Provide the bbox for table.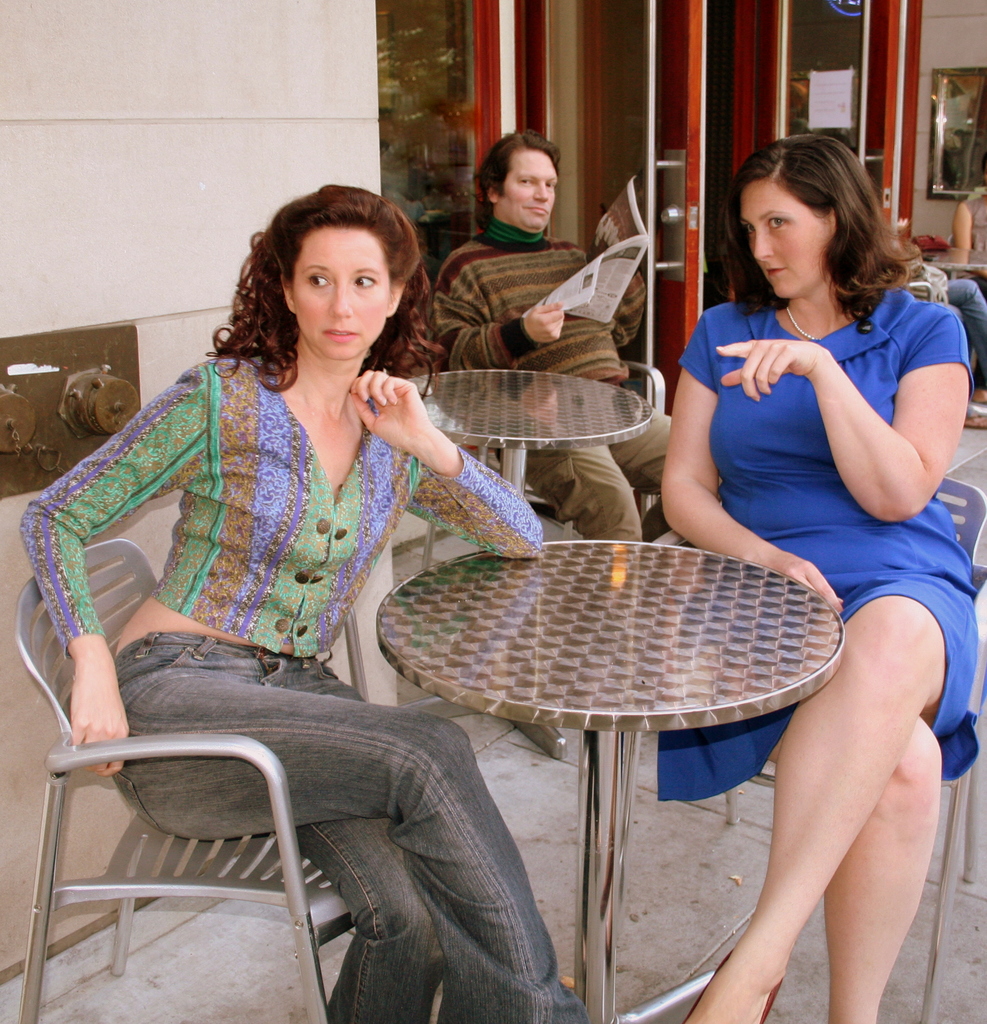
{"left": 362, "top": 509, "right": 848, "bottom": 986}.
